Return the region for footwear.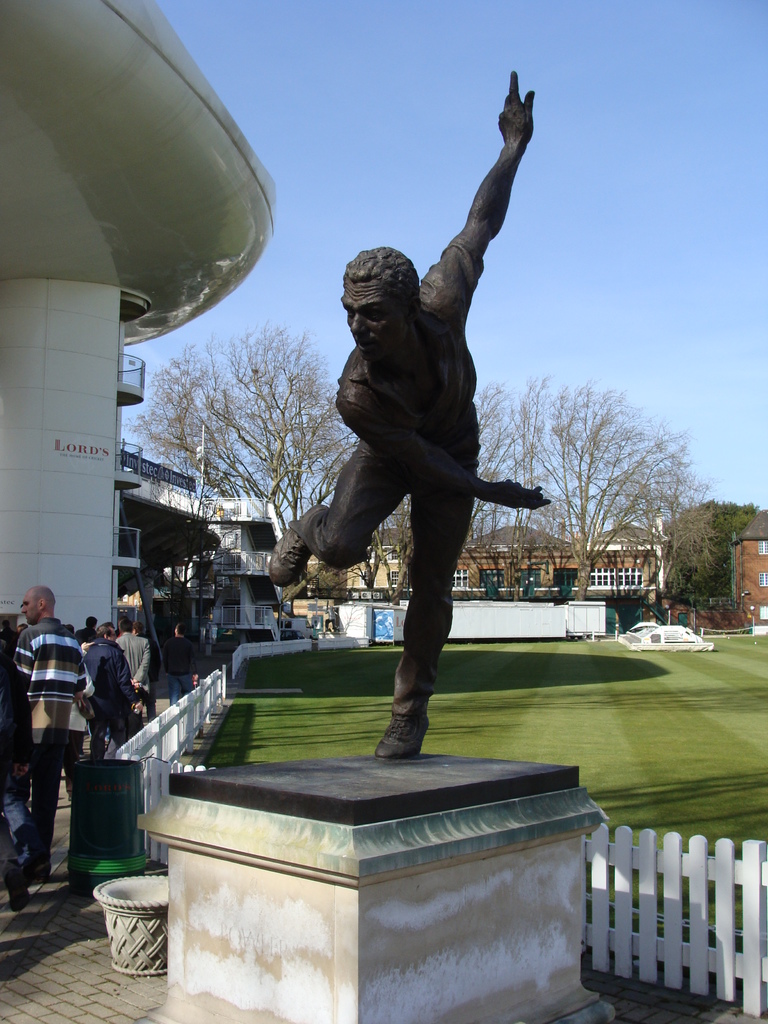
{"x1": 373, "y1": 714, "x2": 436, "y2": 762}.
